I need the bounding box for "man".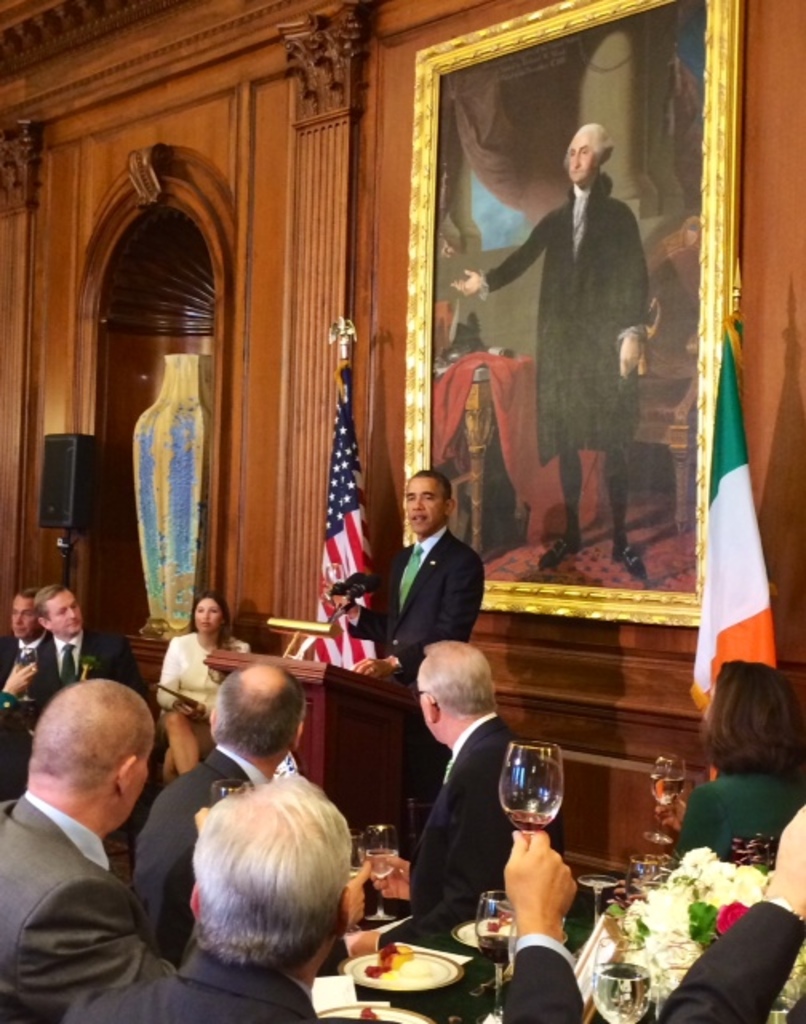
Here it is: [x1=0, y1=576, x2=118, y2=765].
